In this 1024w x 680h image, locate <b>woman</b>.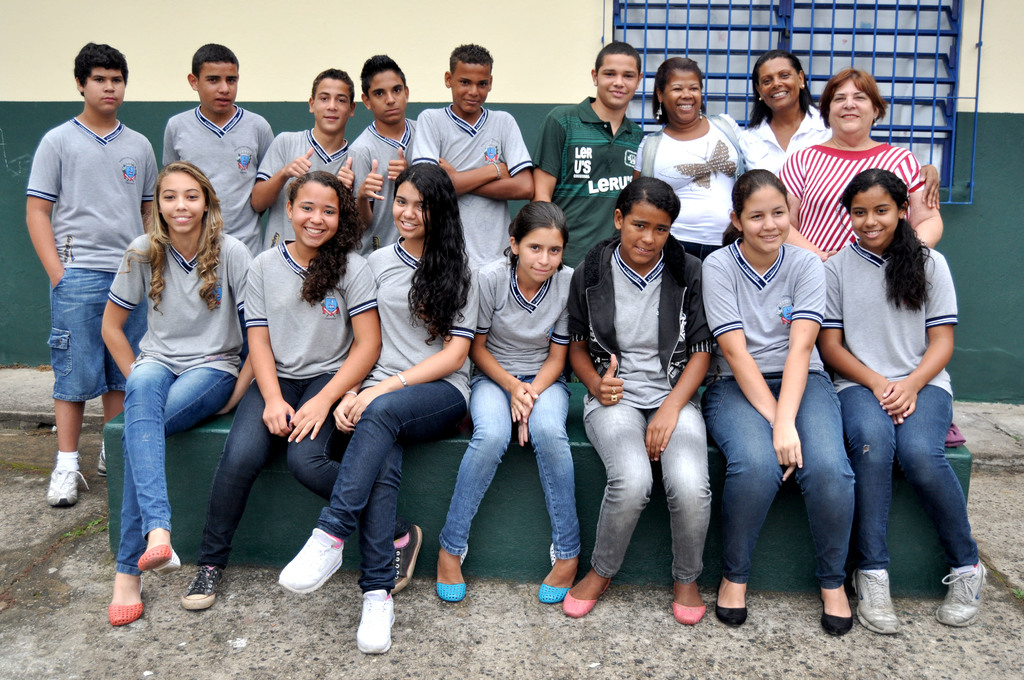
Bounding box: 97, 113, 246, 620.
